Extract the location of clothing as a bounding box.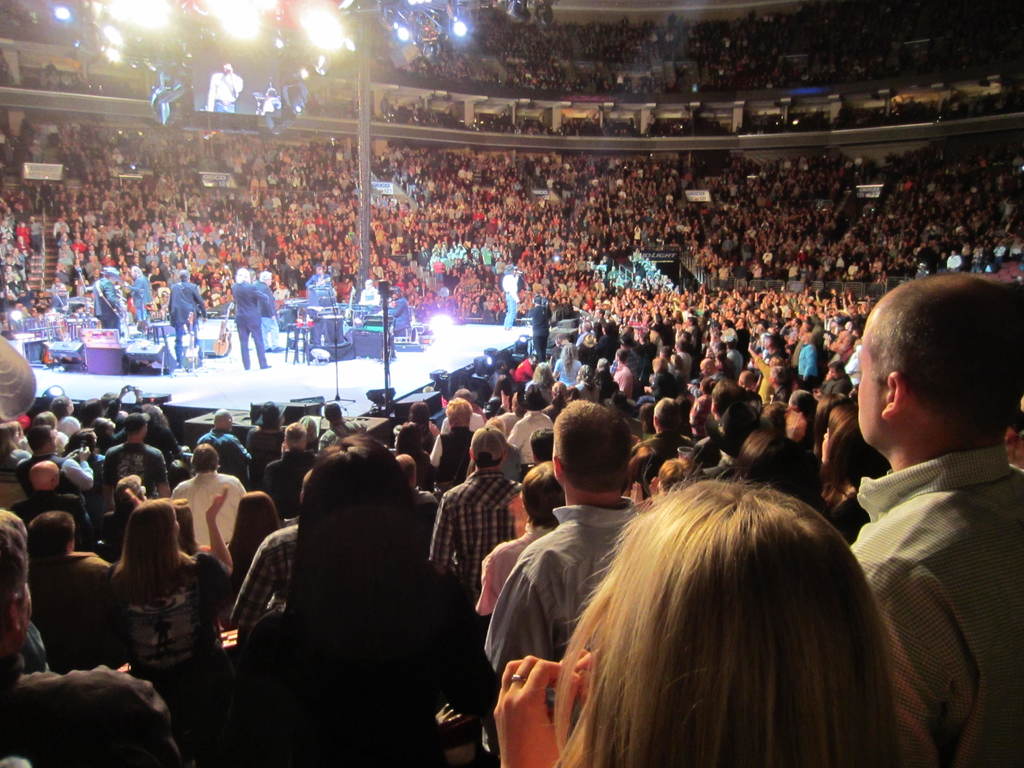
select_region(20, 426, 70, 456).
